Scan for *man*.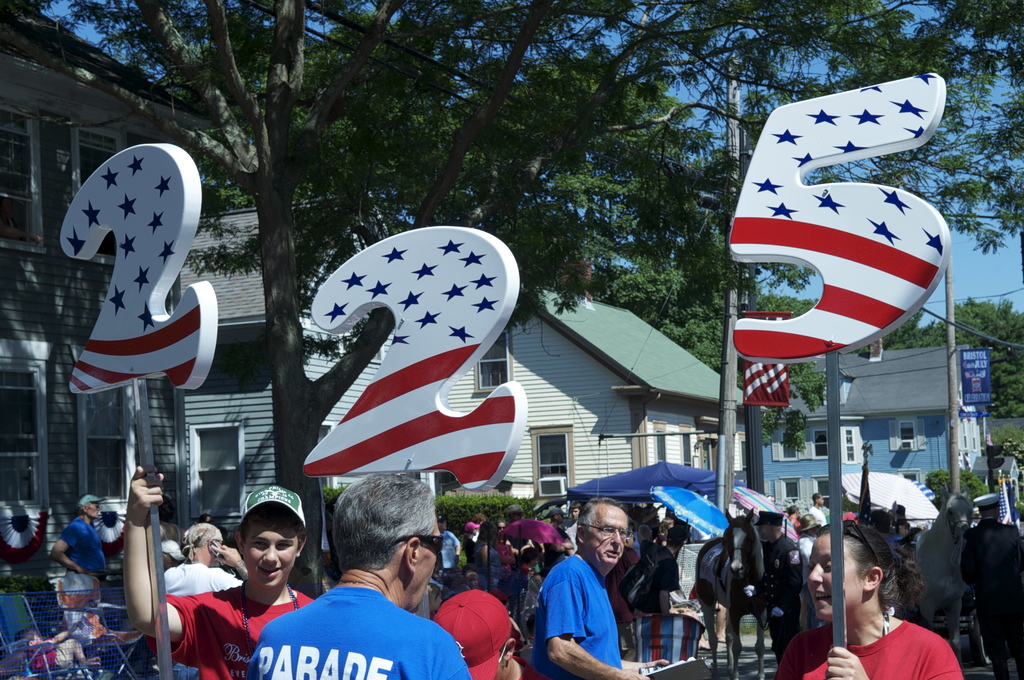
Scan result: 136, 460, 315, 679.
